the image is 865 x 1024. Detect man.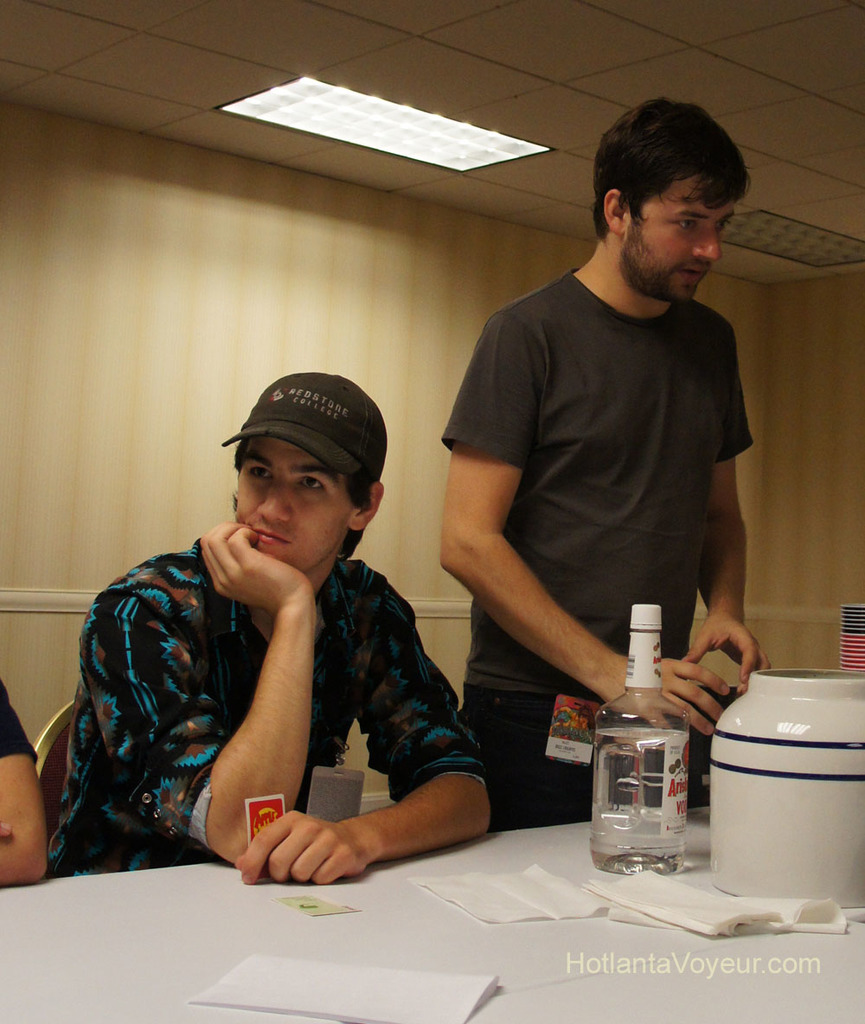
Detection: <region>429, 100, 769, 831</region>.
